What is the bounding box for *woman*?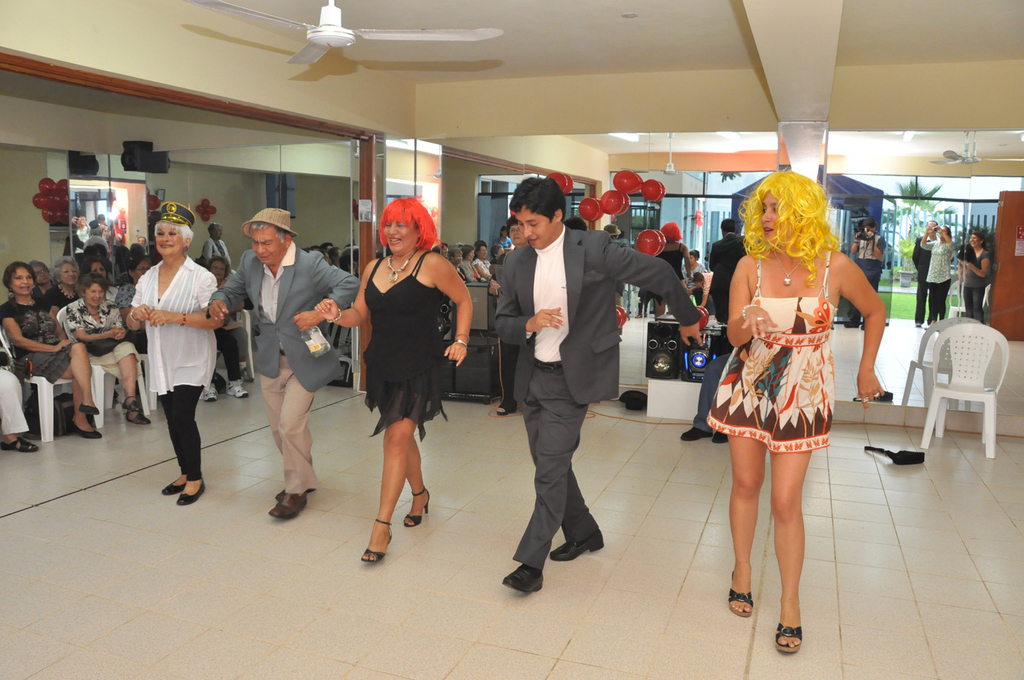
BBox(709, 172, 879, 611).
